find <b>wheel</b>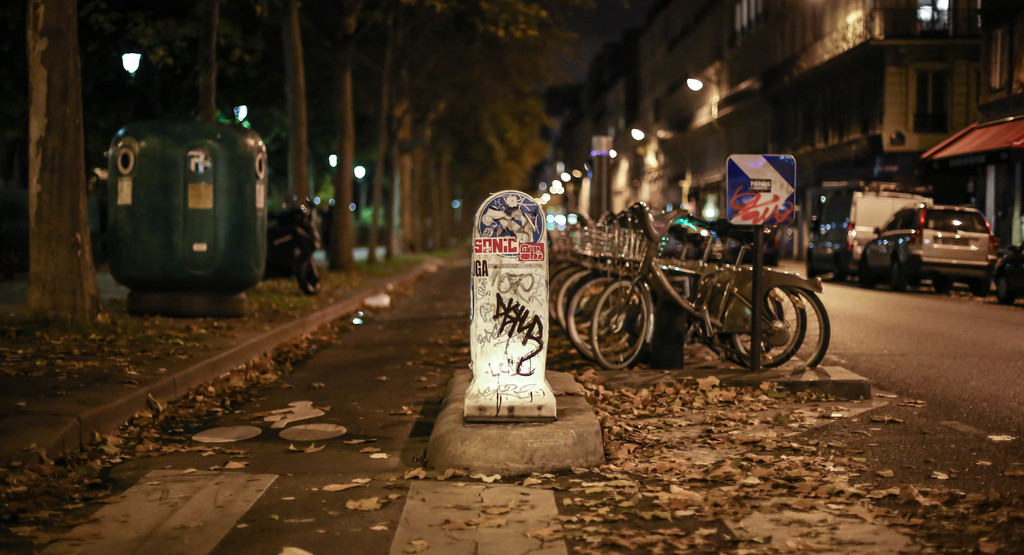
l=297, t=252, r=326, b=294
